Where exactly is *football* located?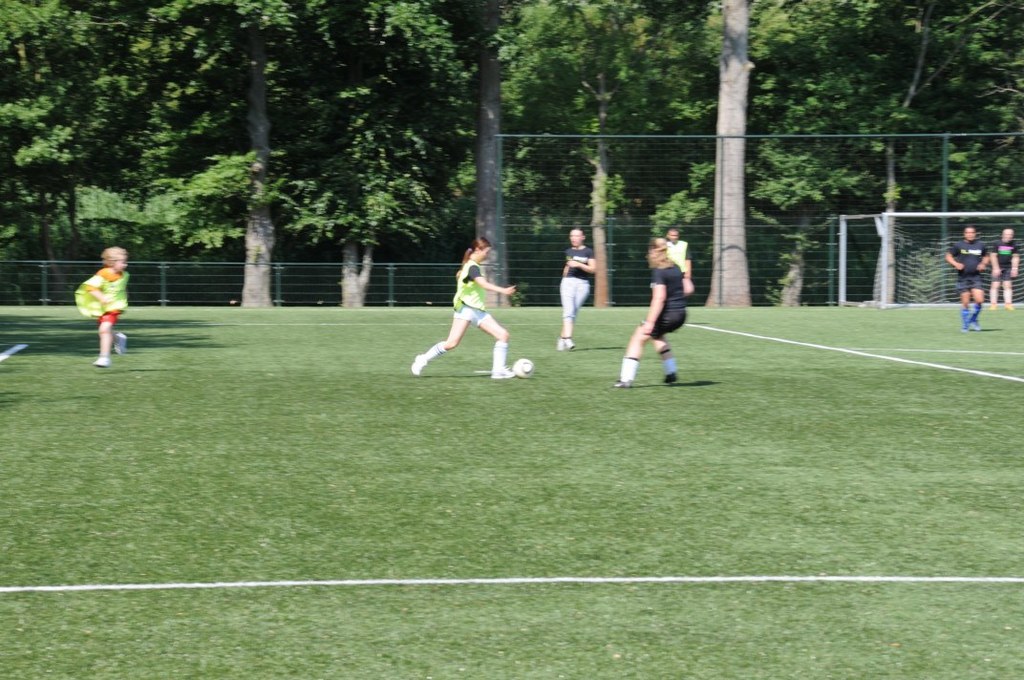
Its bounding box is <box>509,357,539,377</box>.
